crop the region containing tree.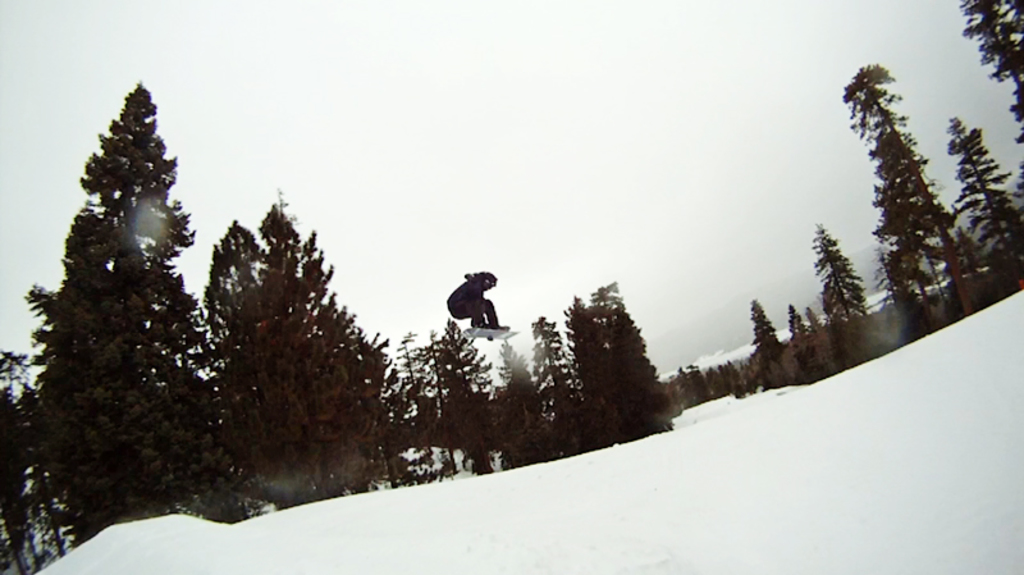
Crop region: crop(954, 0, 1023, 215).
